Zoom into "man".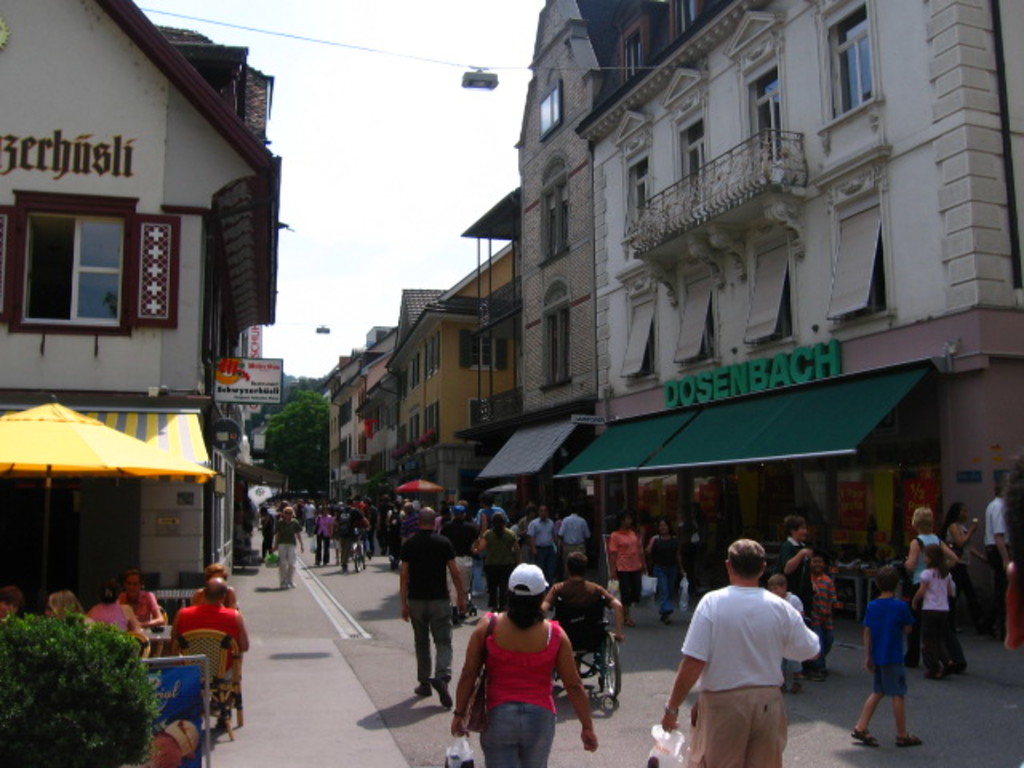
Zoom target: {"x1": 557, "y1": 504, "x2": 592, "y2": 555}.
